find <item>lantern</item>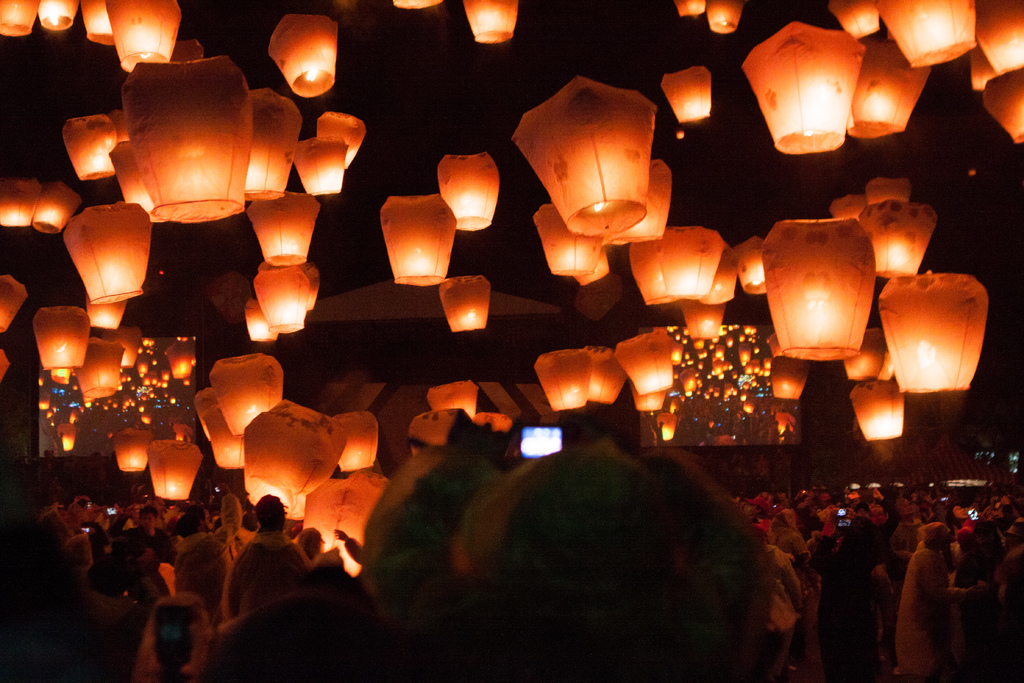
left=383, top=192, right=456, bottom=289
